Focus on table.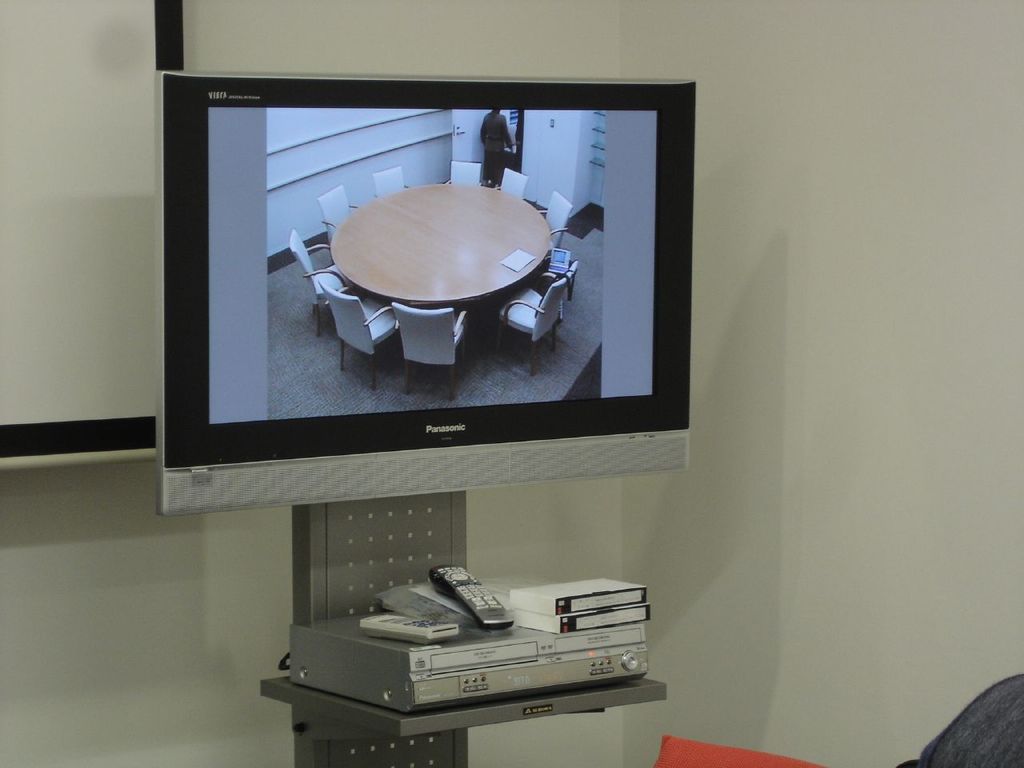
Focused at [254, 670, 671, 767].
